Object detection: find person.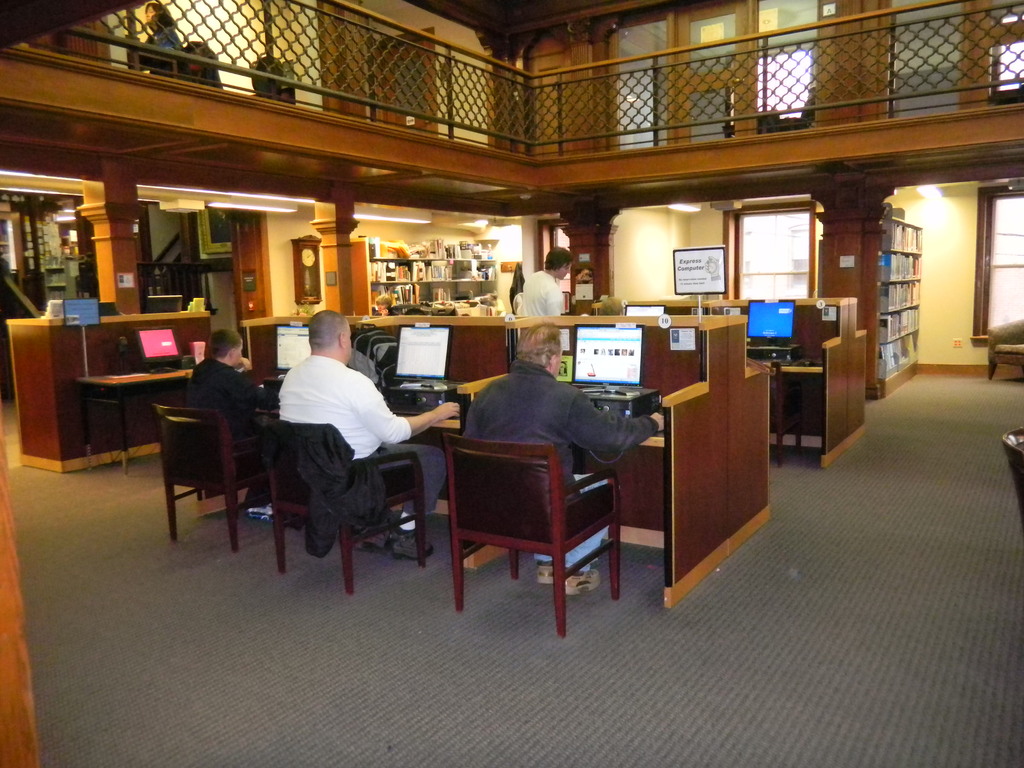
l=276, t=311, r=460, b=559.
